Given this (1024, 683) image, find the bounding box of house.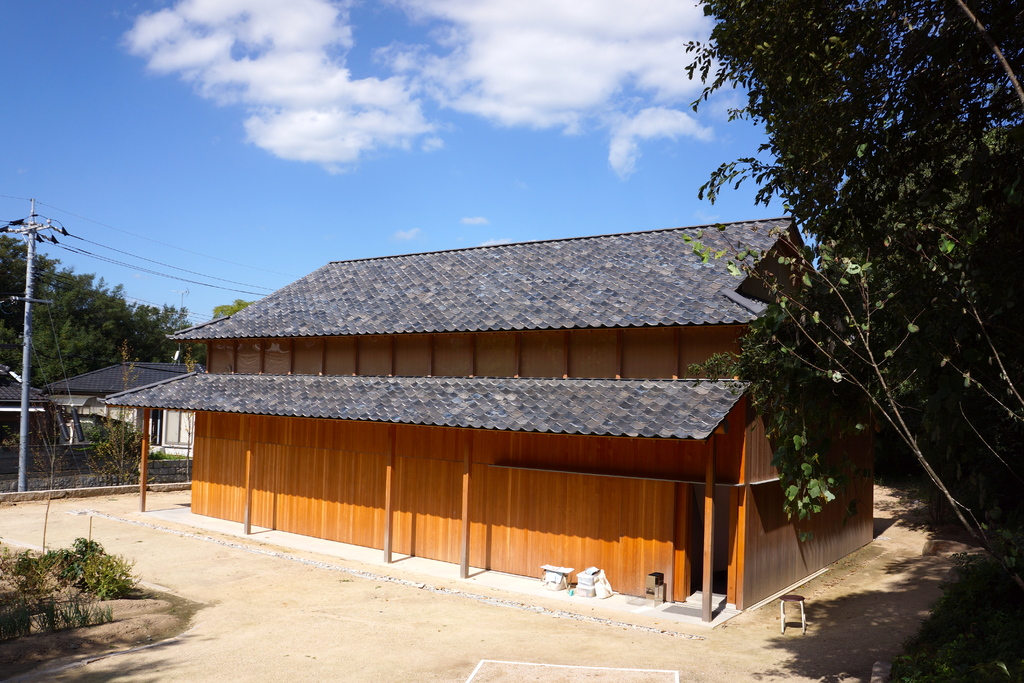
88/218/885/624.
